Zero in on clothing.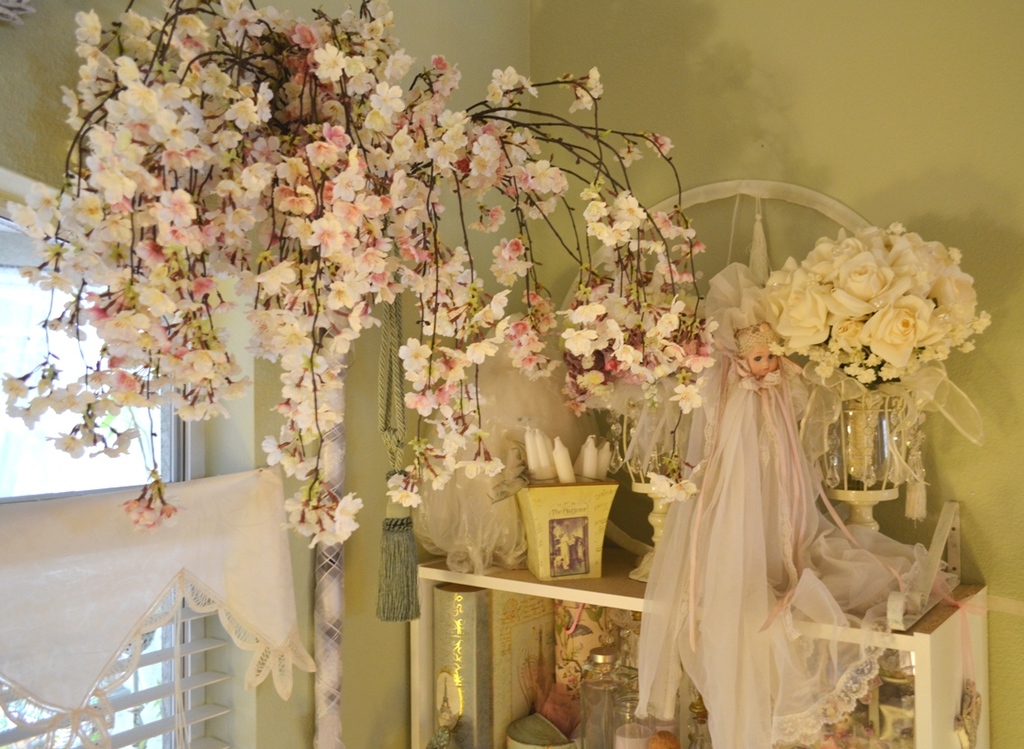
Zeroed in: (589, 261, 943, 748).
